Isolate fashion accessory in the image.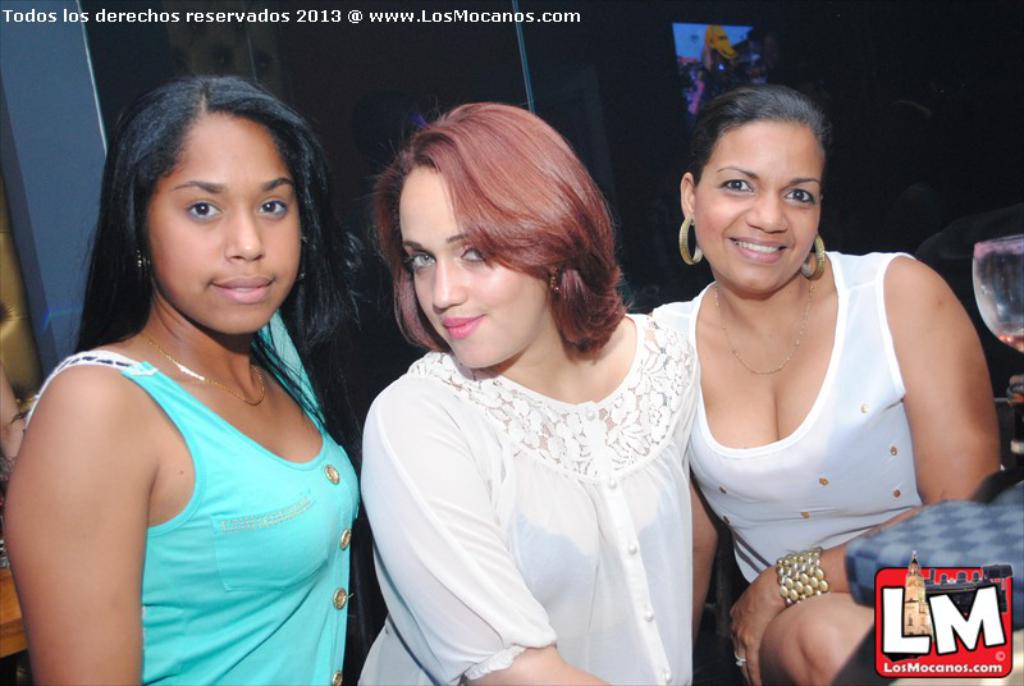
Isolated region: [x1=735, y1=655, x2=746, y2=666].
